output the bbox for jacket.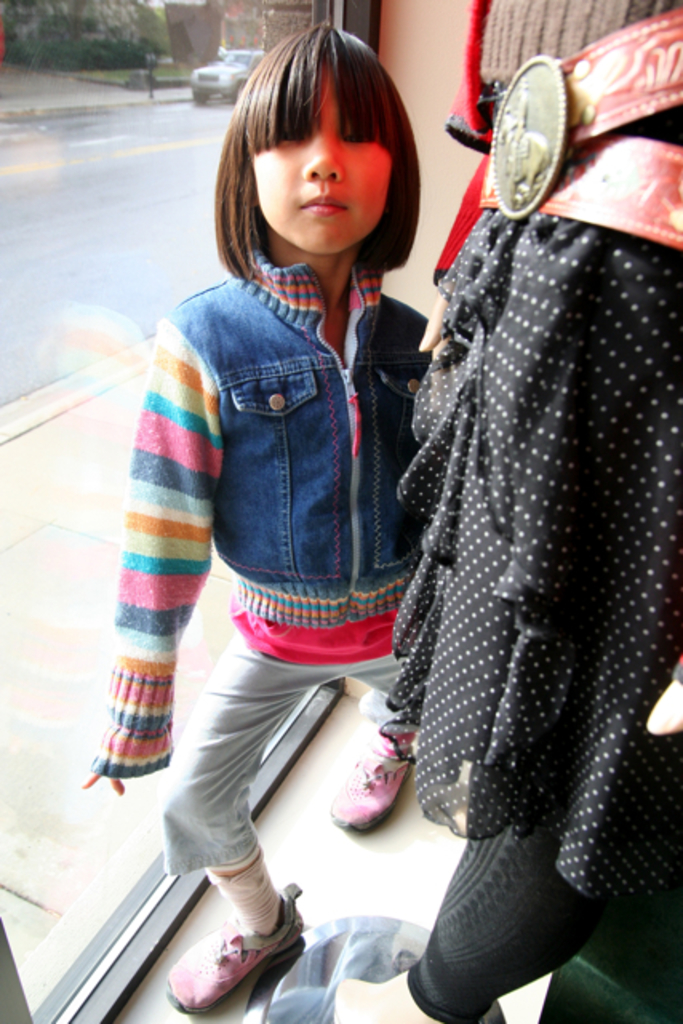
<box>96,149,537,885</box>.
